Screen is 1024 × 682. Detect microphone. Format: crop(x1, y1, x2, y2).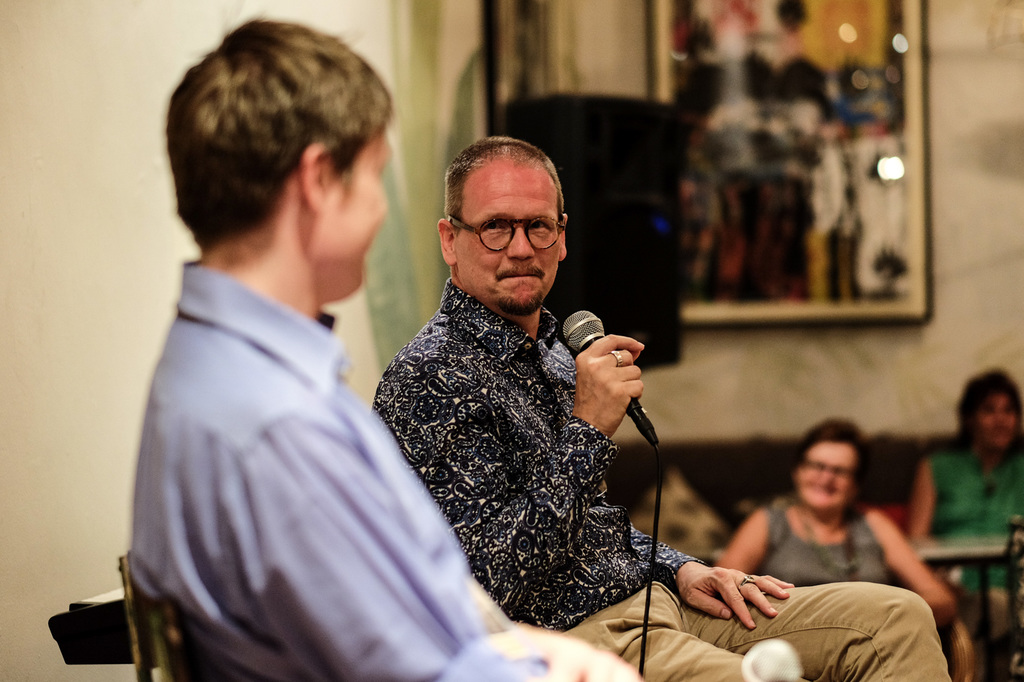
crop(563, 310, 664, 450).
